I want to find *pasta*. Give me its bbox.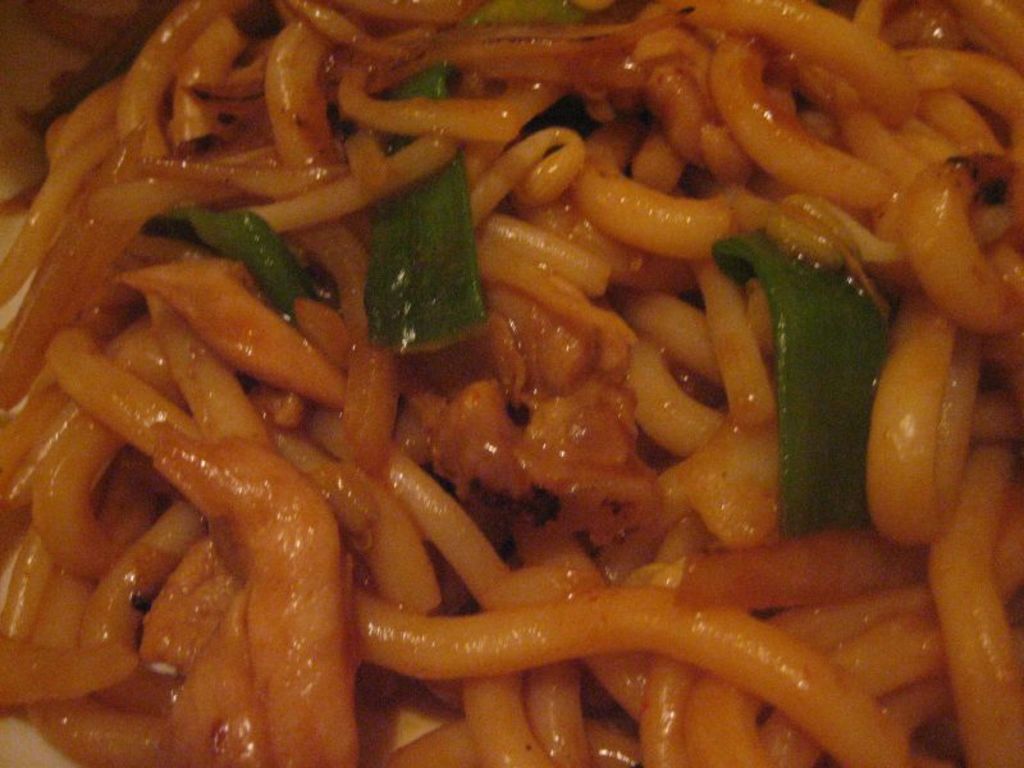
(left=0, top=0, right=1023, bottom=767).
